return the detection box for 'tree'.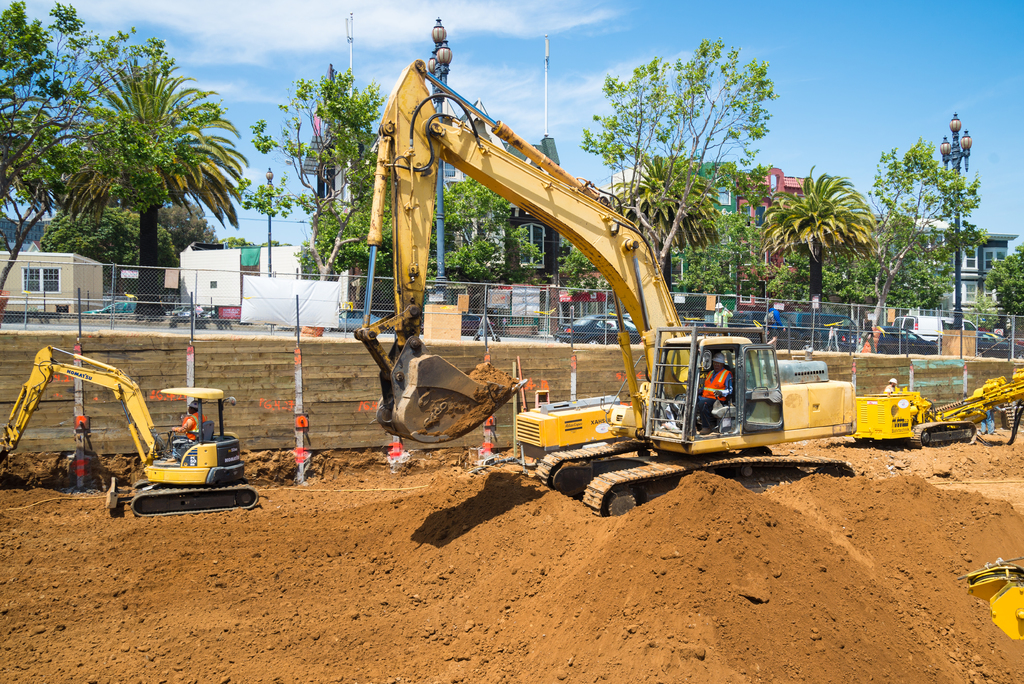
425 177 544 287.
